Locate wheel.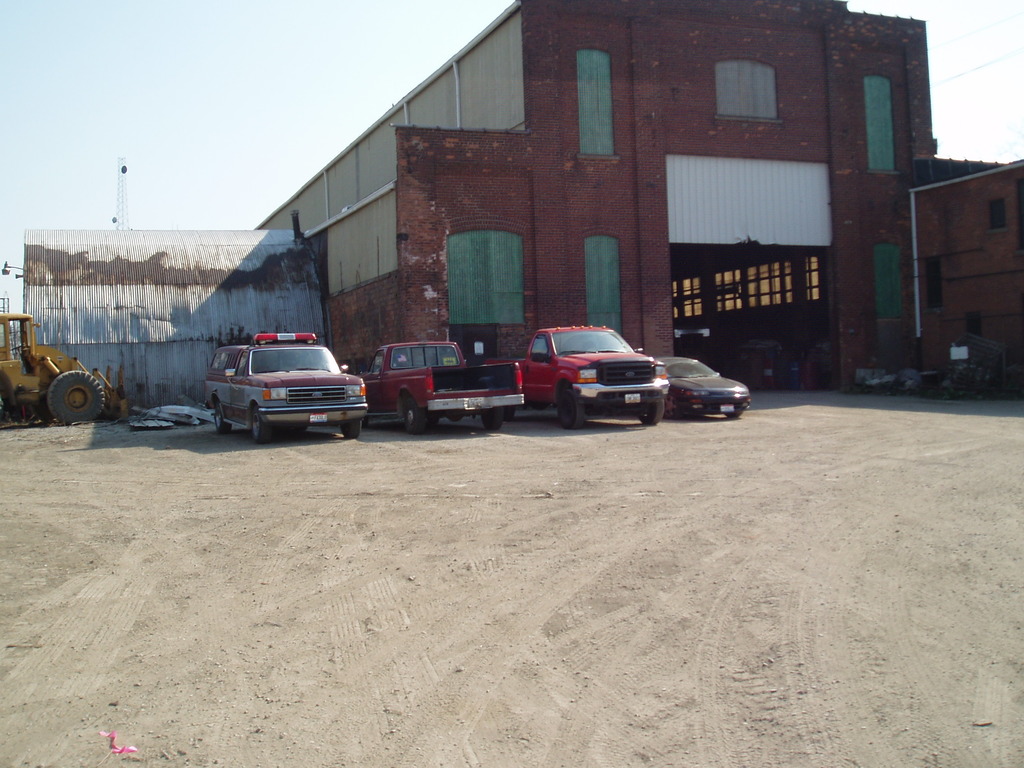
Bounding box: <box>341,420,361,437</box>.
